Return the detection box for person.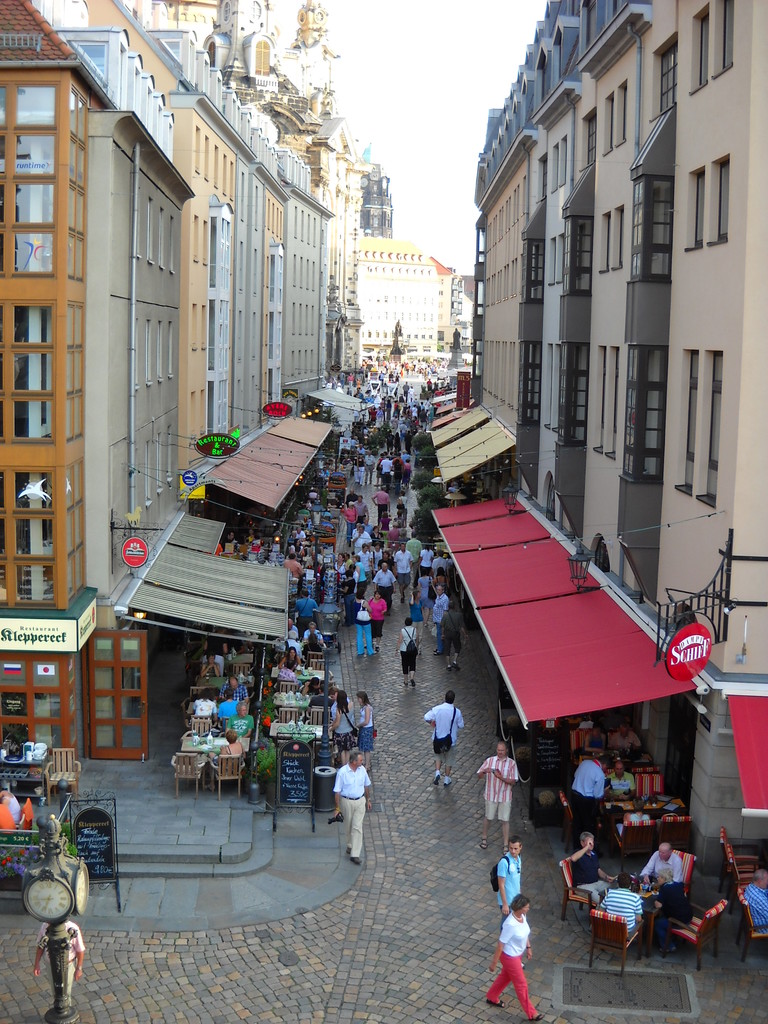
box(481, 884, 547, 1020).
